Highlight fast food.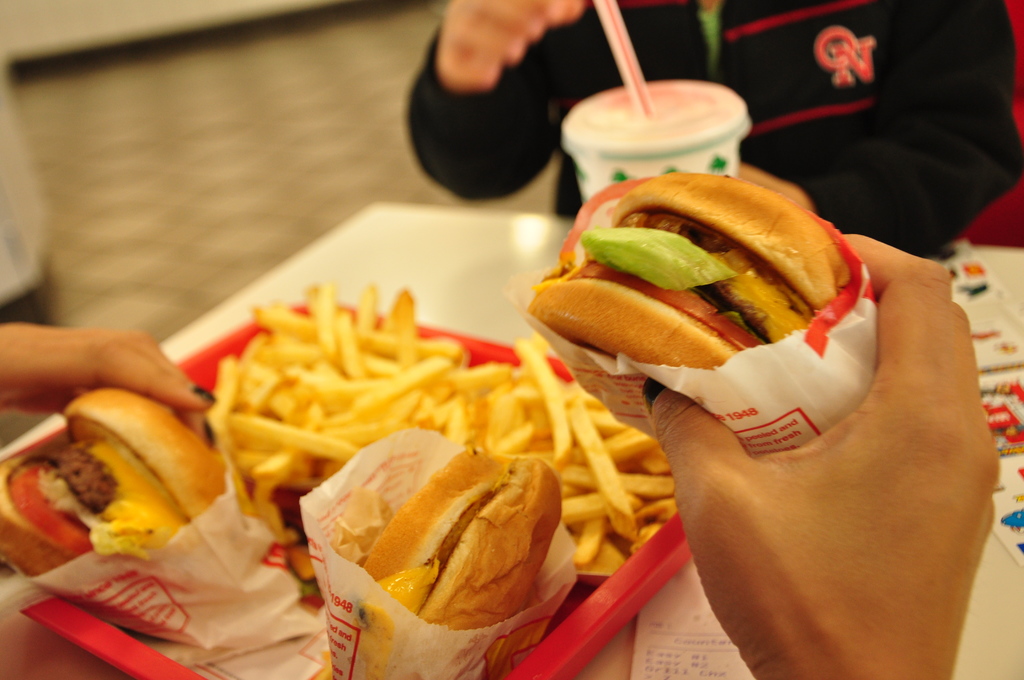
Highlighted region: BBox(1, 387, 228, 585).
